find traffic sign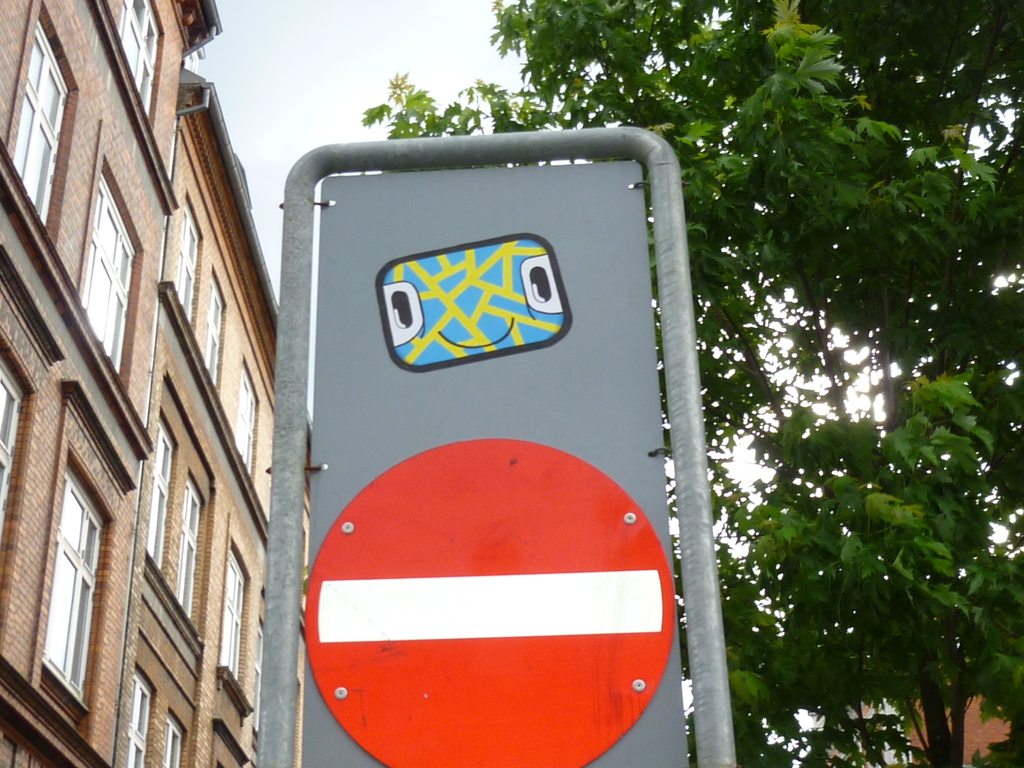
Rect(303, 438, 682, 767)
